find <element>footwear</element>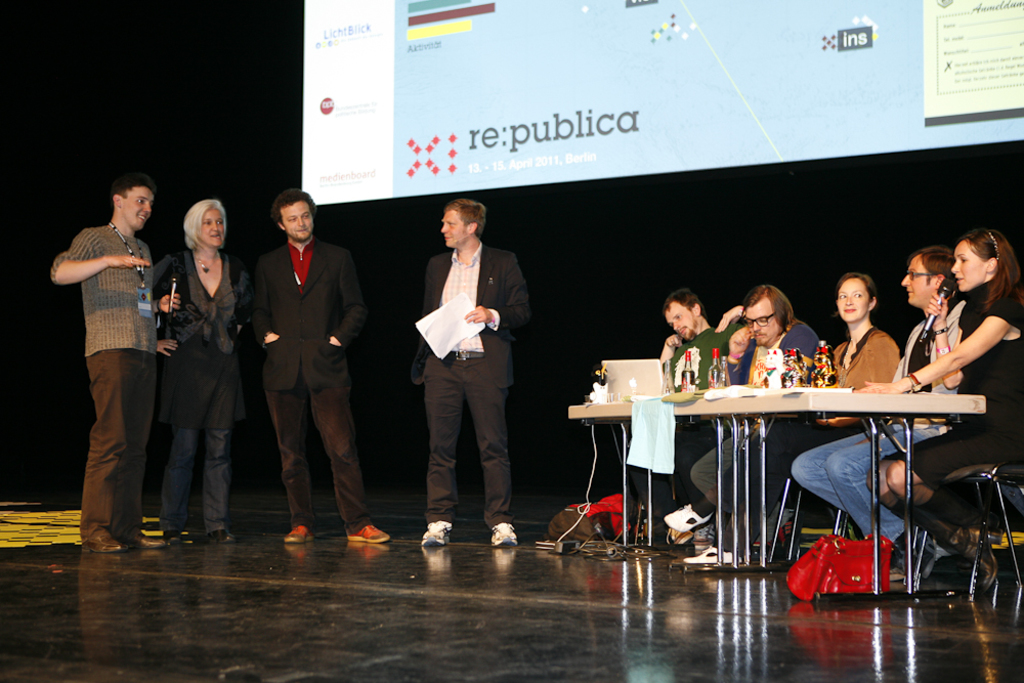
206 527 234 544
